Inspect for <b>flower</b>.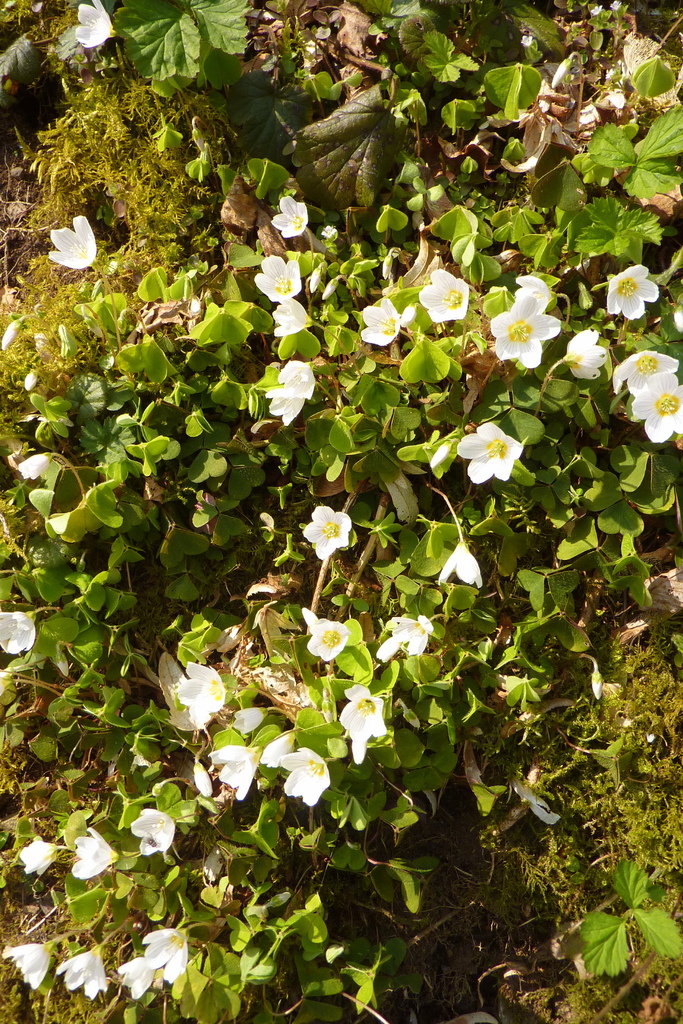
Inspection: (47,214,99,274).
